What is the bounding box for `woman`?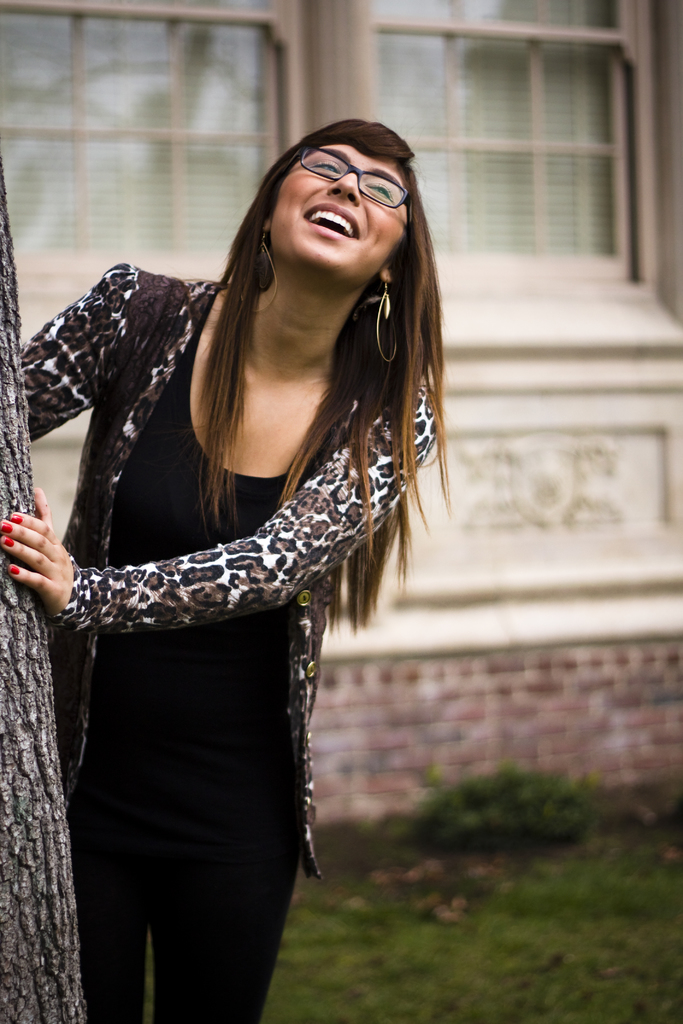
select_region(15, 111, 453, 1023).
